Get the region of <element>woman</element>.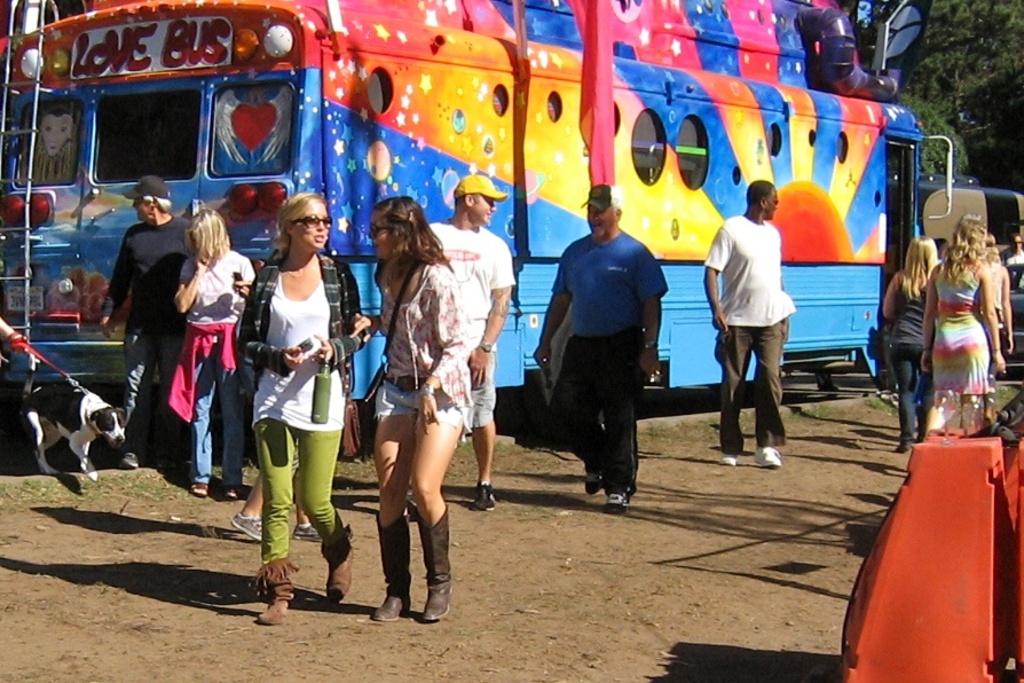
[x1=172, y1=211, x2=259, y2=490].
